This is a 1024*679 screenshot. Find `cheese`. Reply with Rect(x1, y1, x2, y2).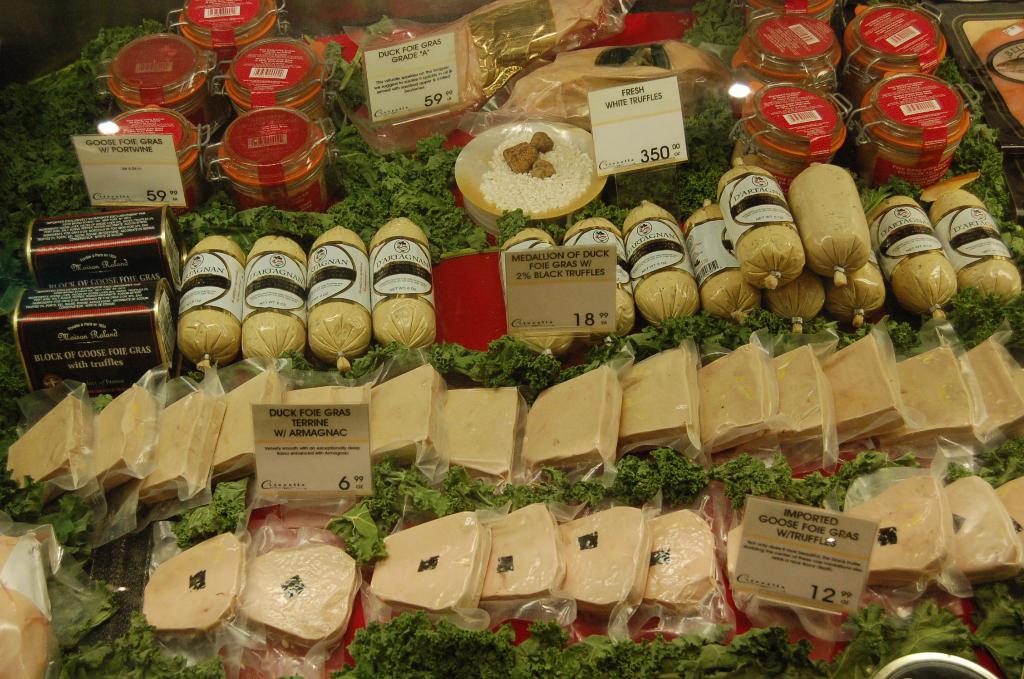
Rect(212, 368, 290, 482).
